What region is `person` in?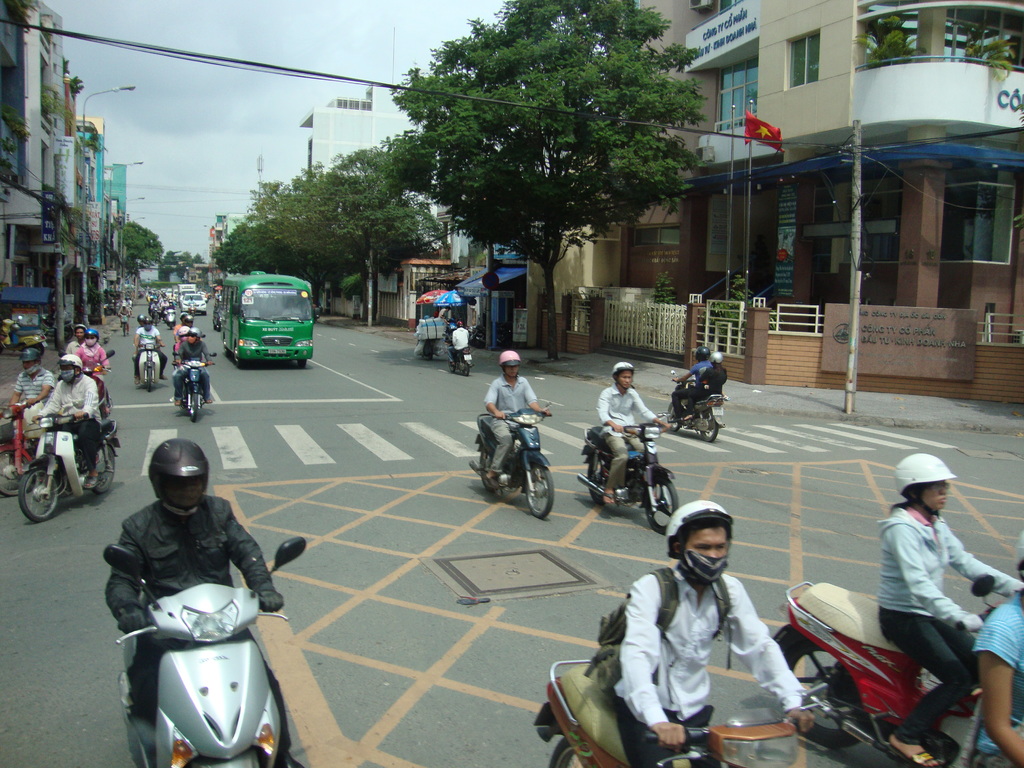
box=[866, 447, 1023, 766].
